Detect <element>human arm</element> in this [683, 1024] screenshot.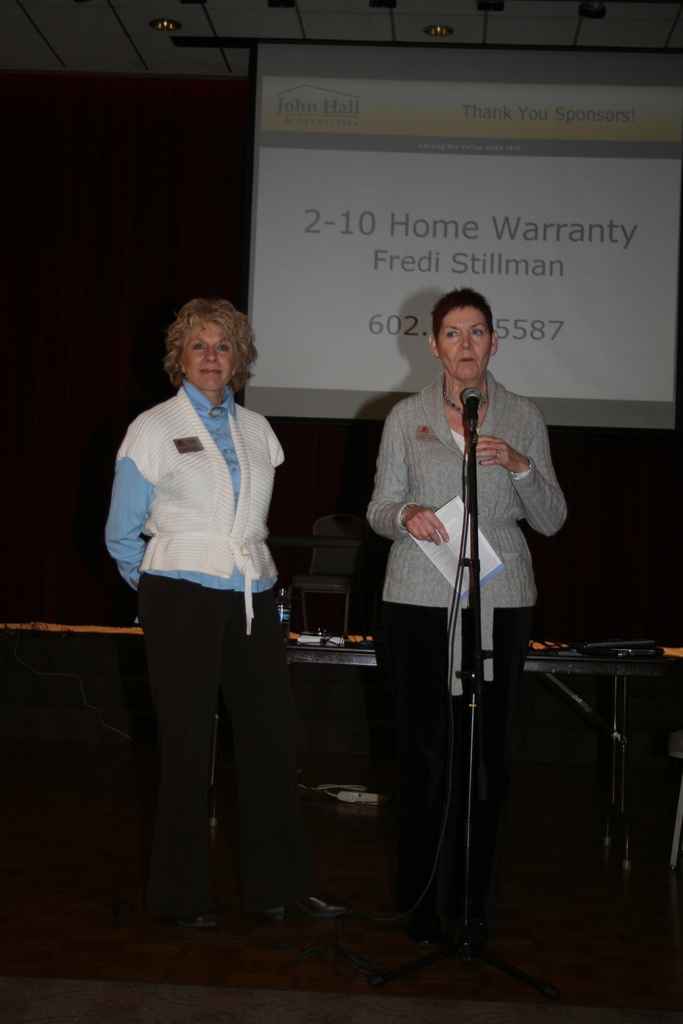
Detection: l=363, t=404, r=449, b=547.
